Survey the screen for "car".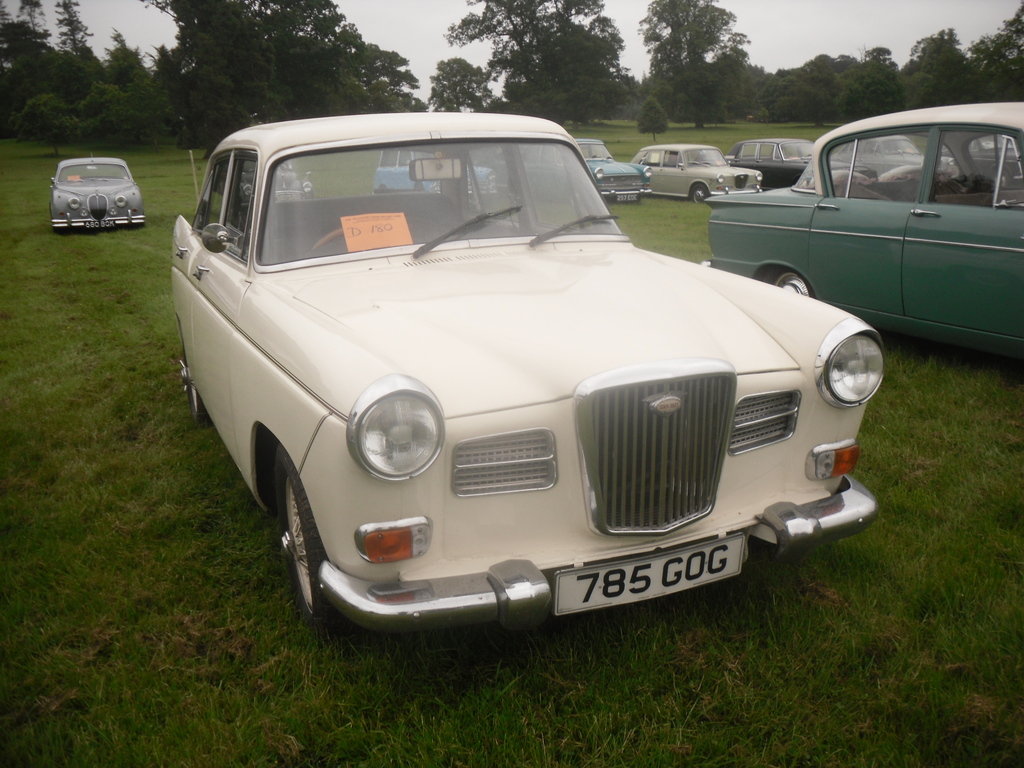
Survey found: {"left": 225, "top": 154, "right": 316, "bottom": 200}.
